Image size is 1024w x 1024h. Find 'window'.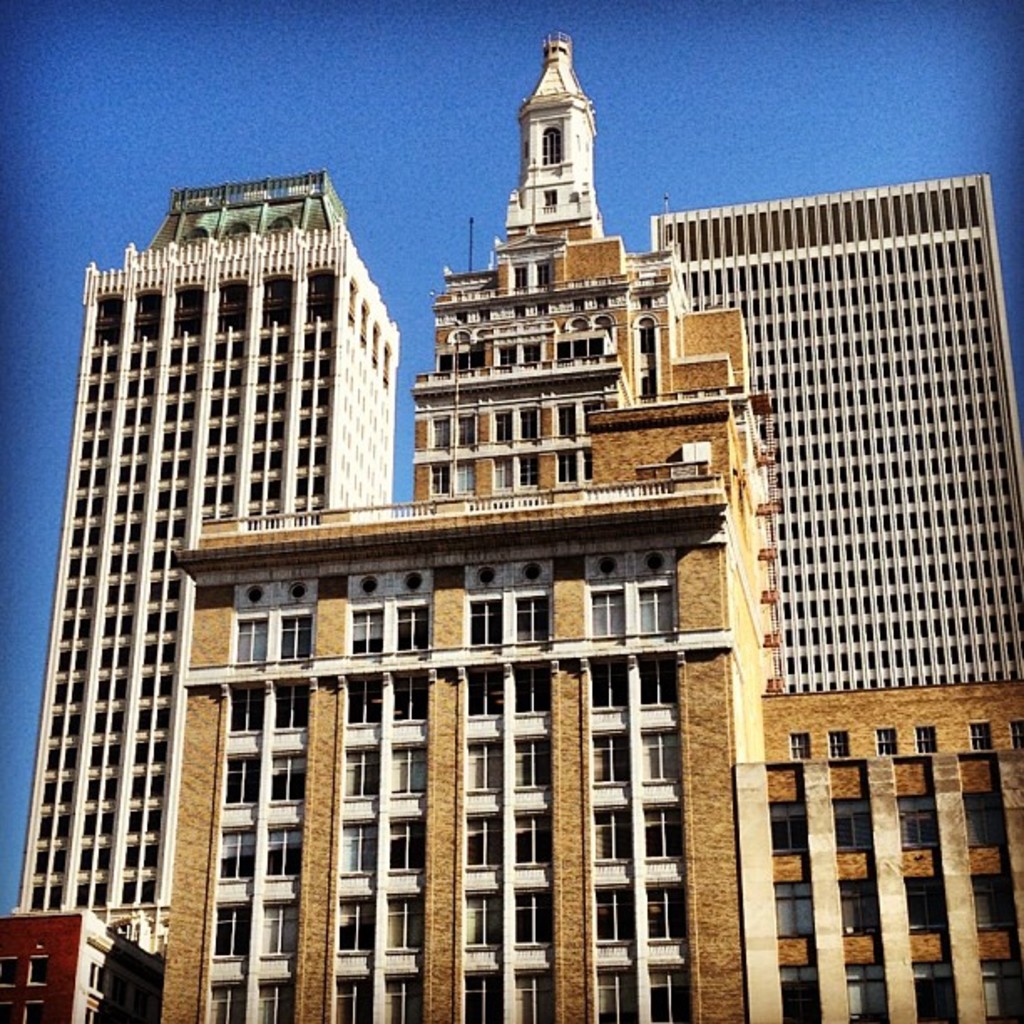
211 832 256 880.
